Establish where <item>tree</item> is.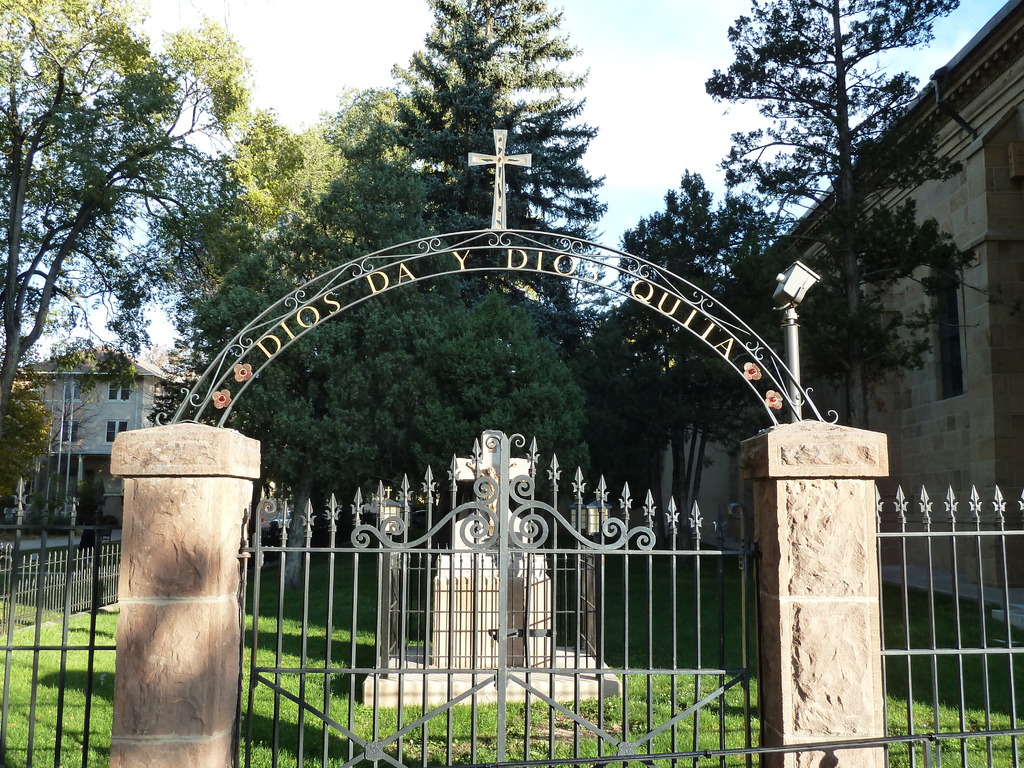
Established at region(635, 171, 791, 550).
